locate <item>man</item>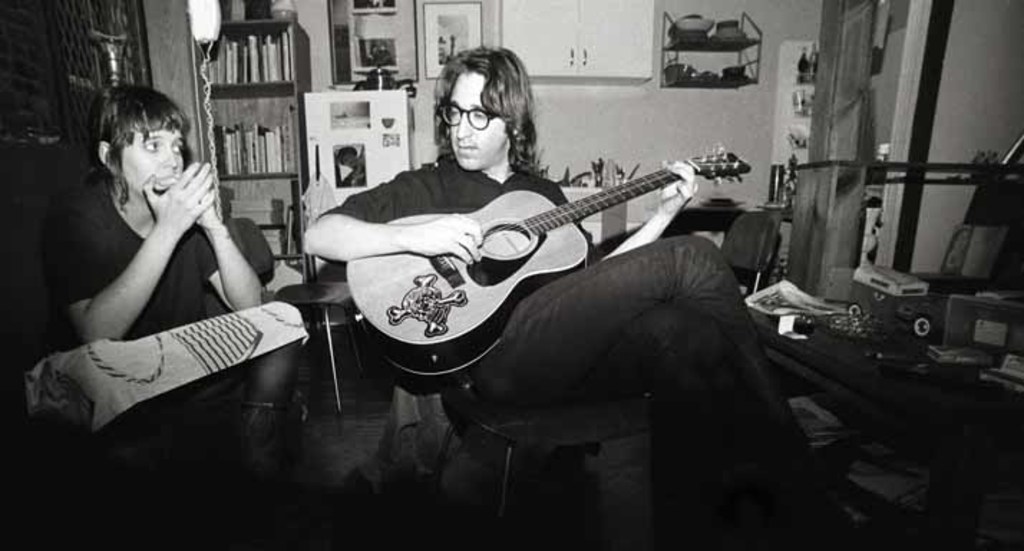
300/40/872/550
